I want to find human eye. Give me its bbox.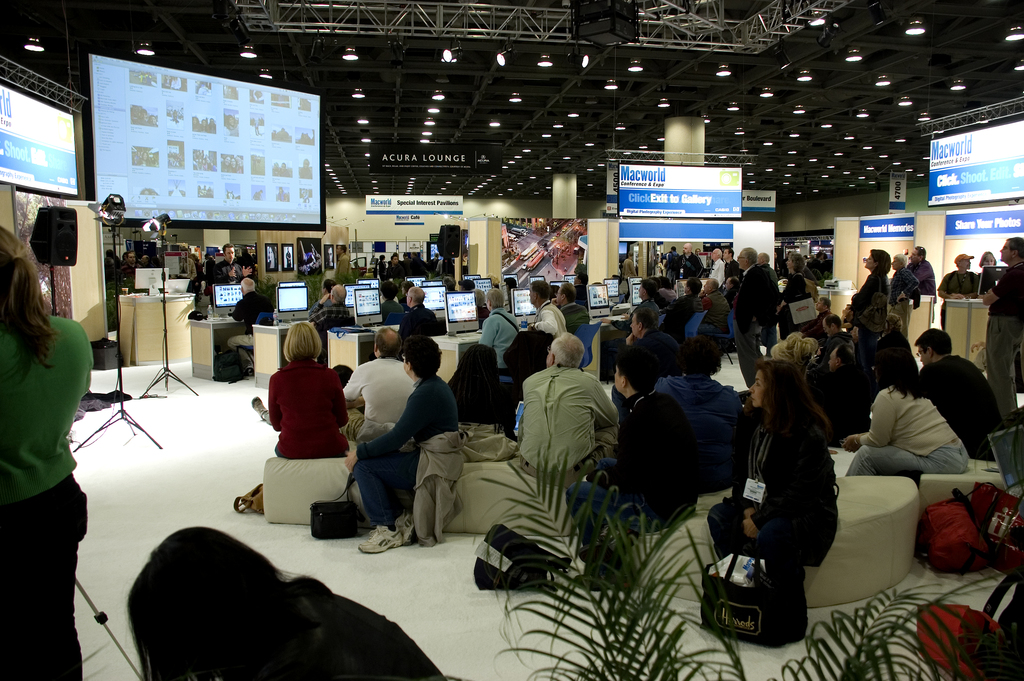
892/260/896/263.
